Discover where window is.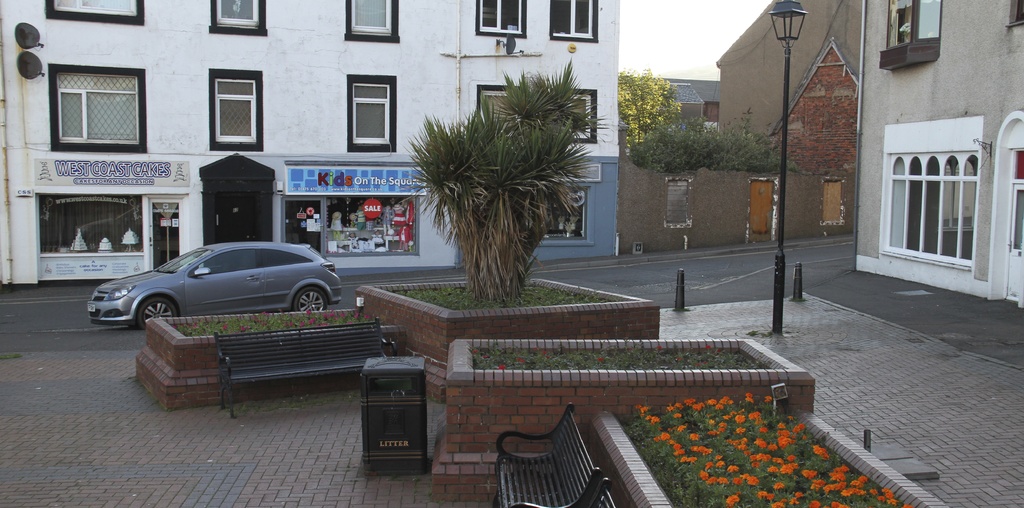
Discovered at [519,191,586,242].
